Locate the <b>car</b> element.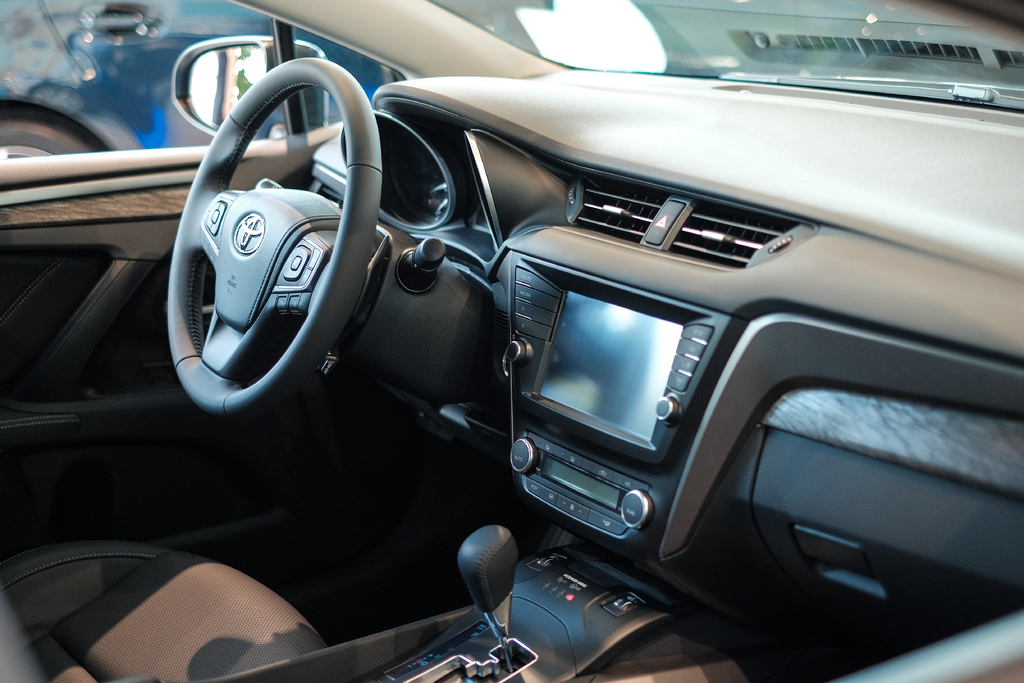
Element bbox: 0:0:1023:680.
